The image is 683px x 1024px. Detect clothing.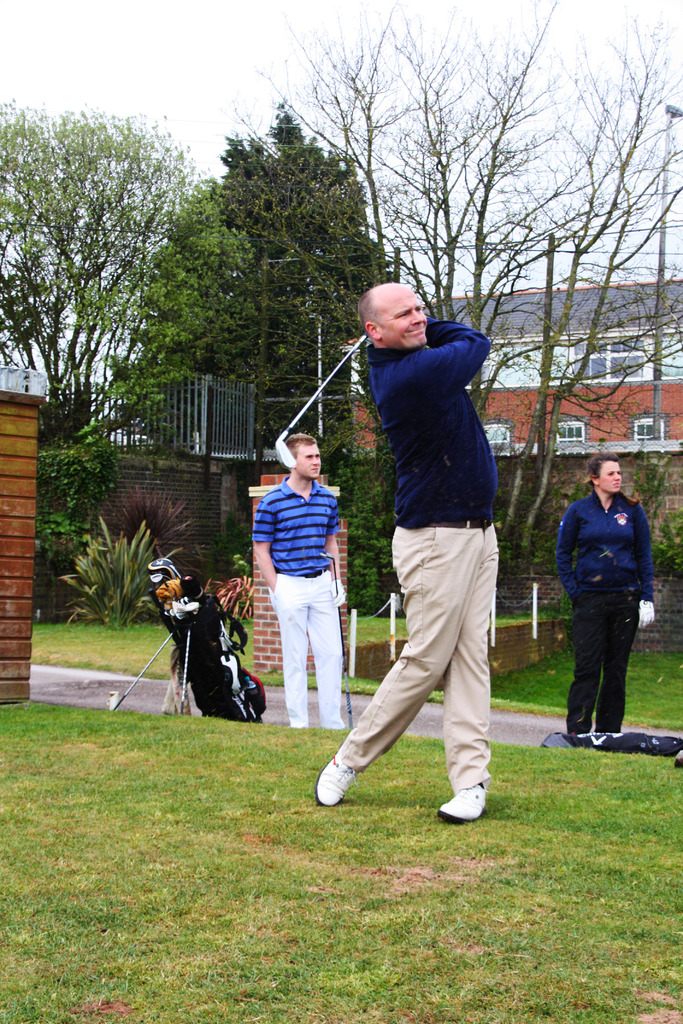
Detection: crop(566, 589, 641, 732).
